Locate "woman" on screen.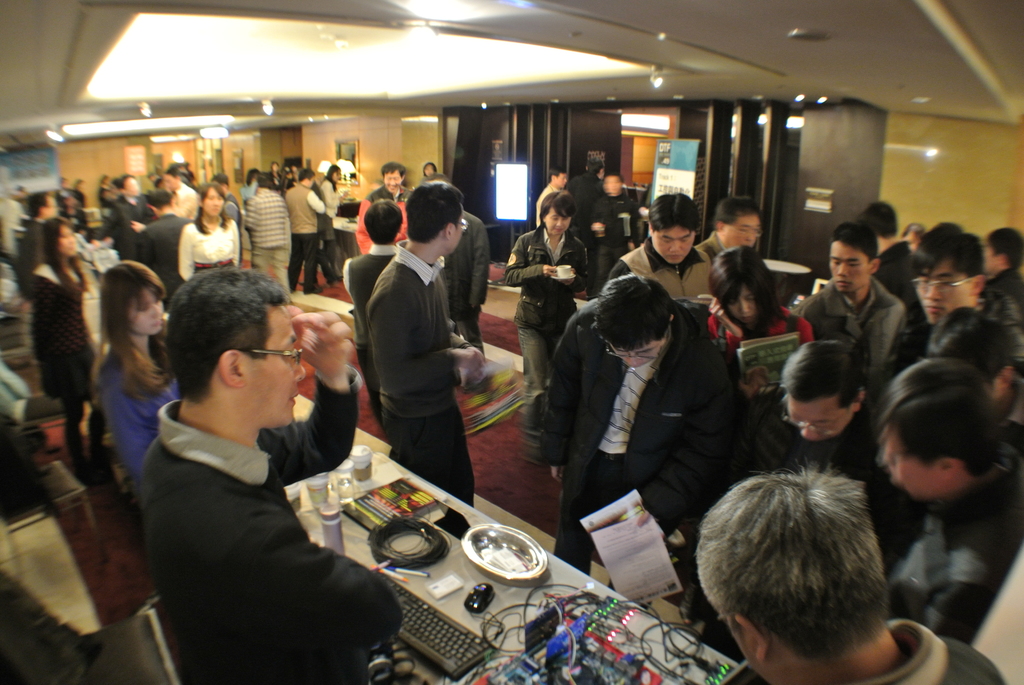
On screen at detection(174, 179, 249, 279).
